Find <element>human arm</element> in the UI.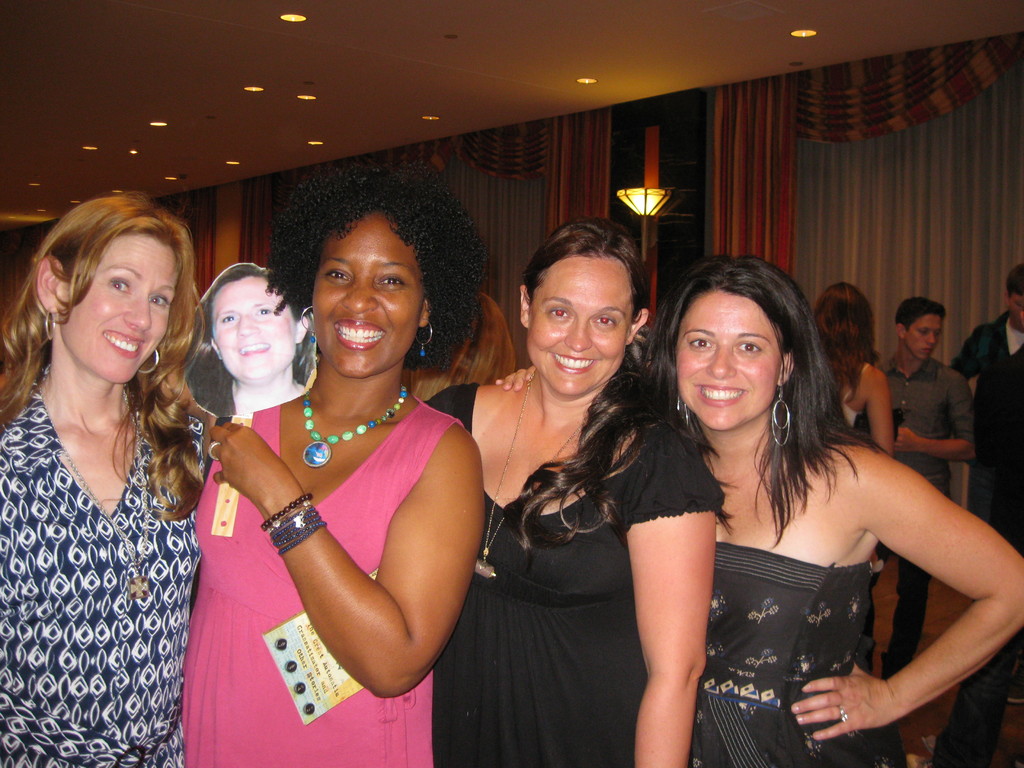
UI element at detection(197, 360, 450, 695).
